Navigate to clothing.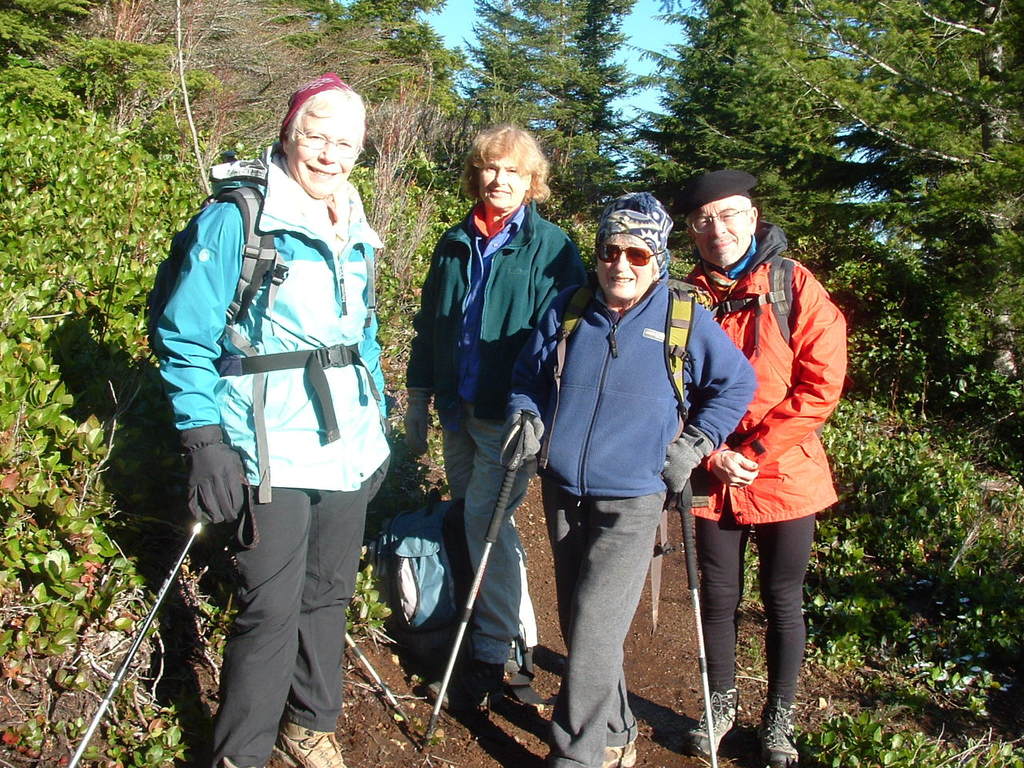
Navigation target: [134, 152, 386, 767].
